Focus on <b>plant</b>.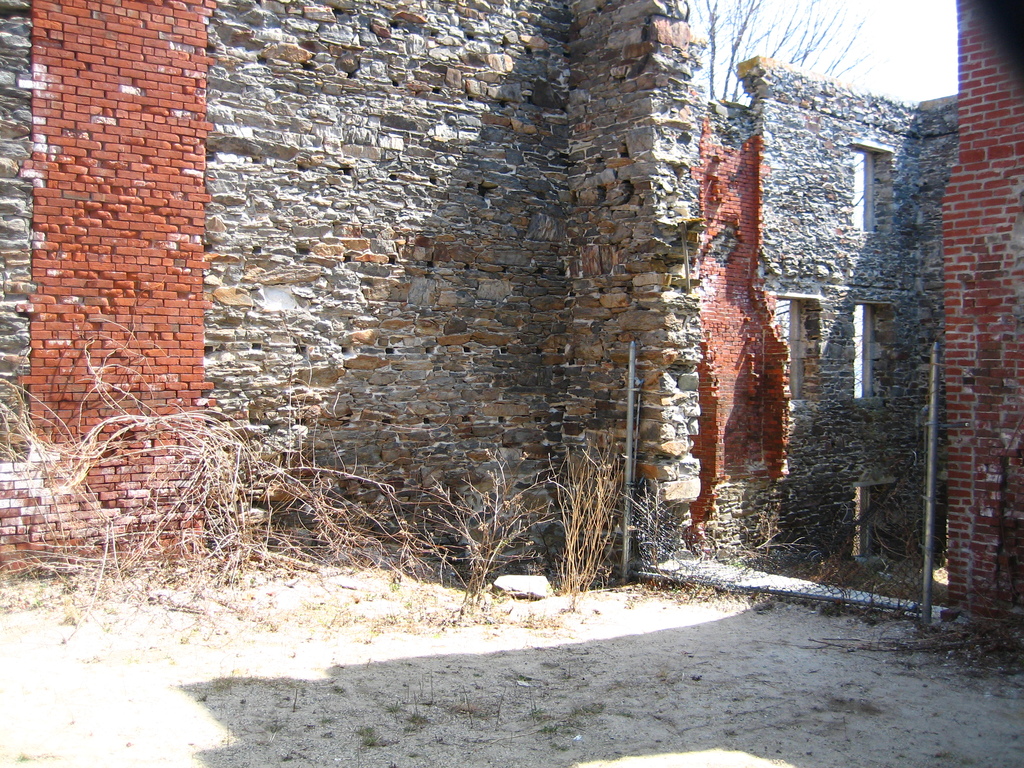
Focused at Rect(459, 681, 476, 728).
